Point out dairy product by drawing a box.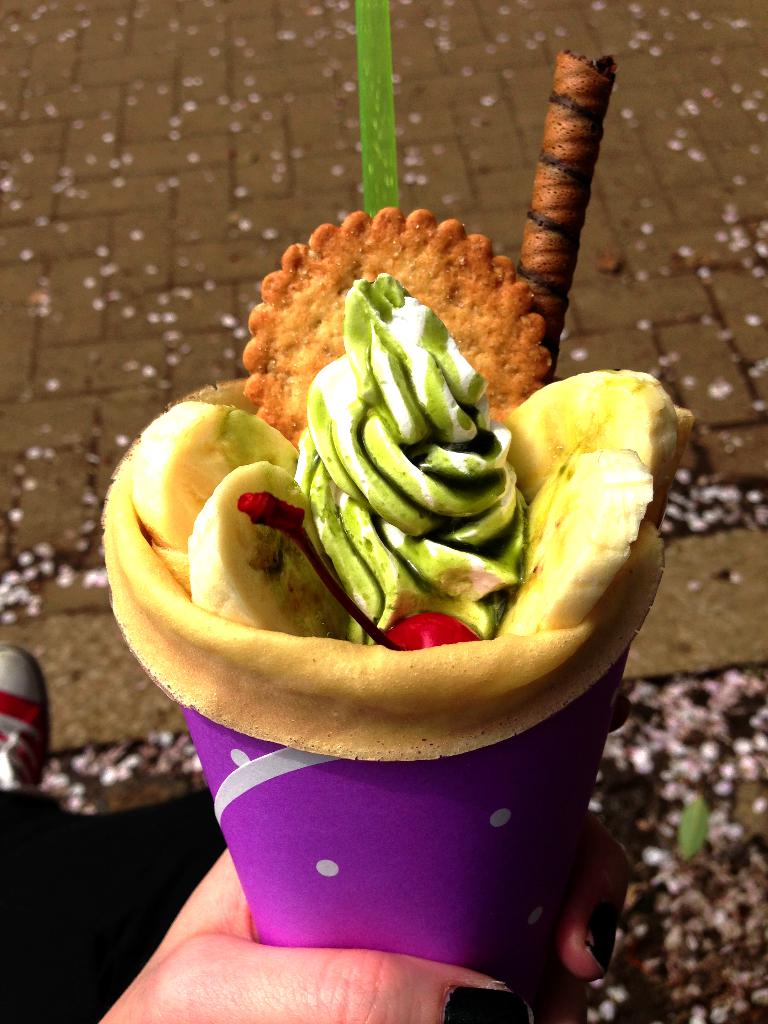
292, 274, 534, 650.
